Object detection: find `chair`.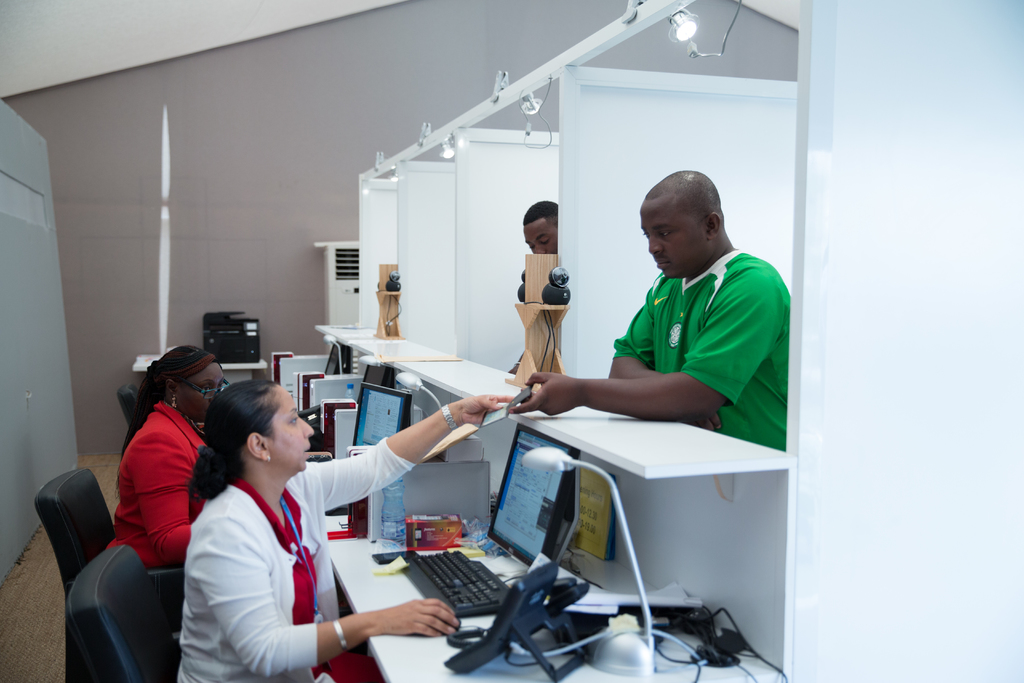
58 542 177 682.
